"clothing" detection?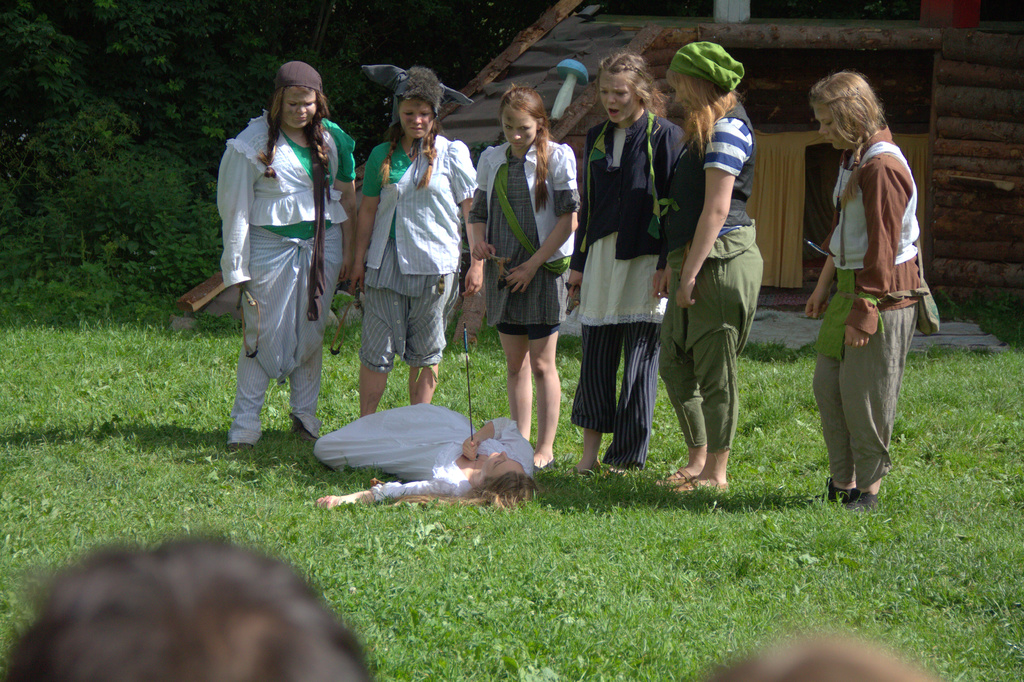
BBox(355, 131, 478, 378)
